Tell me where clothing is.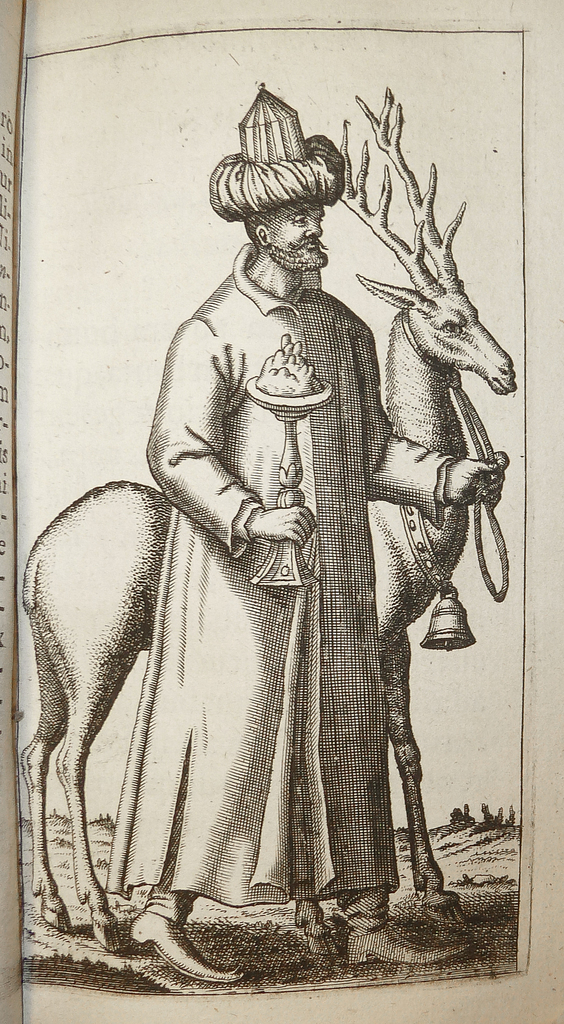
clothing is at [91, 129, 494, 876].
